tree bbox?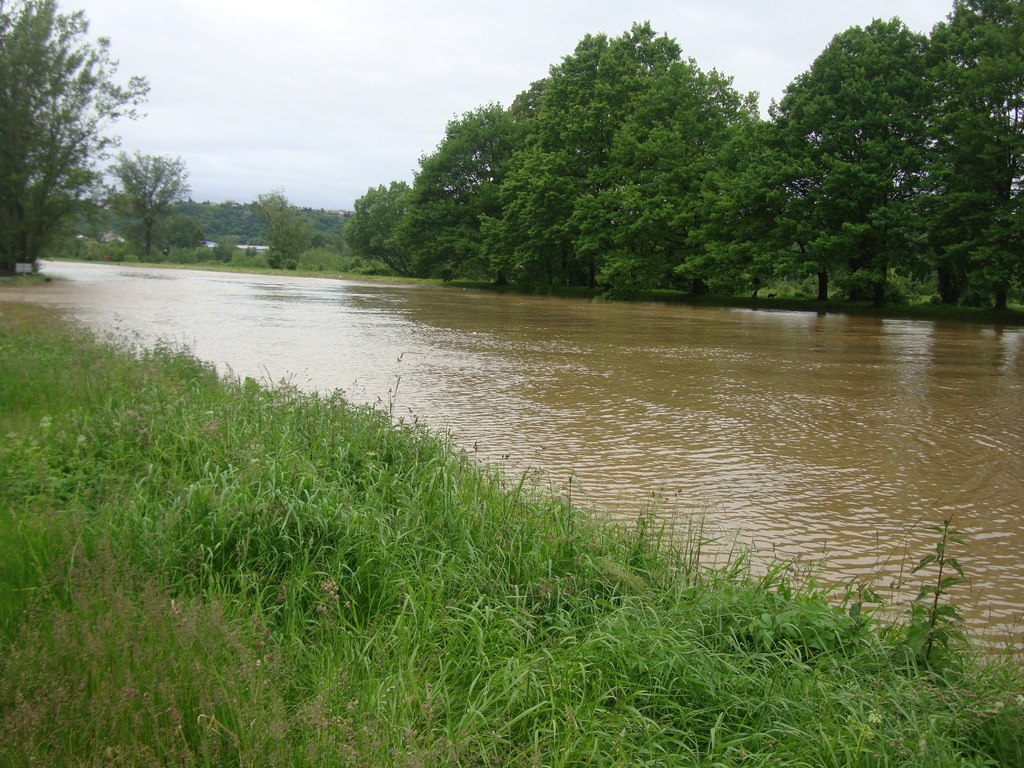
detection(109, 148, 196, 261)
